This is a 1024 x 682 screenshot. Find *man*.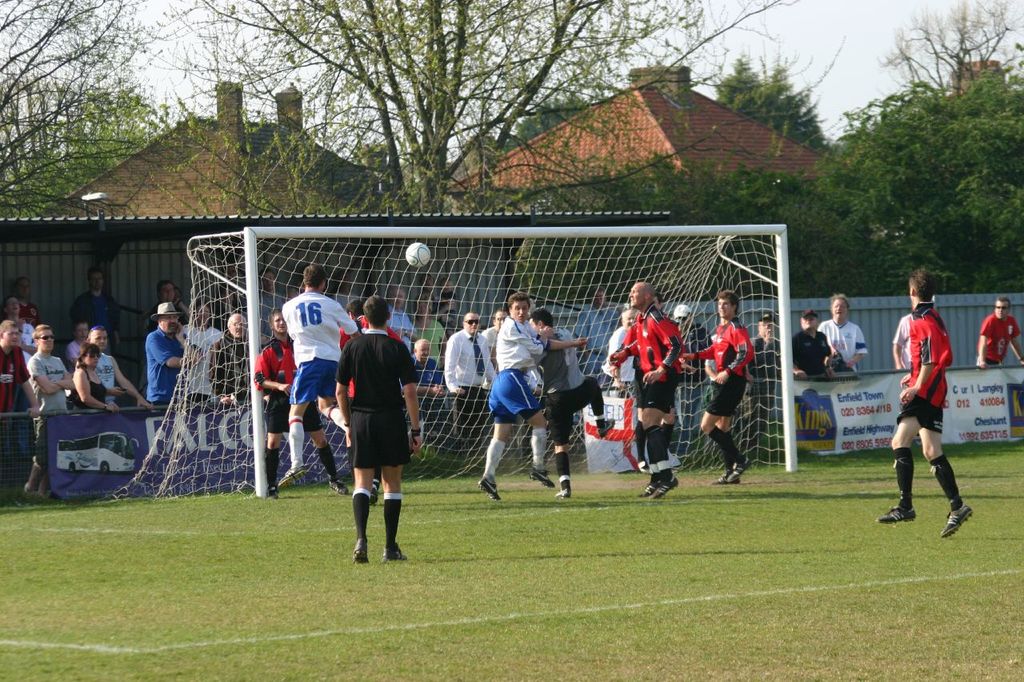
Bounding box: [left=813, top=289, right=869, bottom=372].
